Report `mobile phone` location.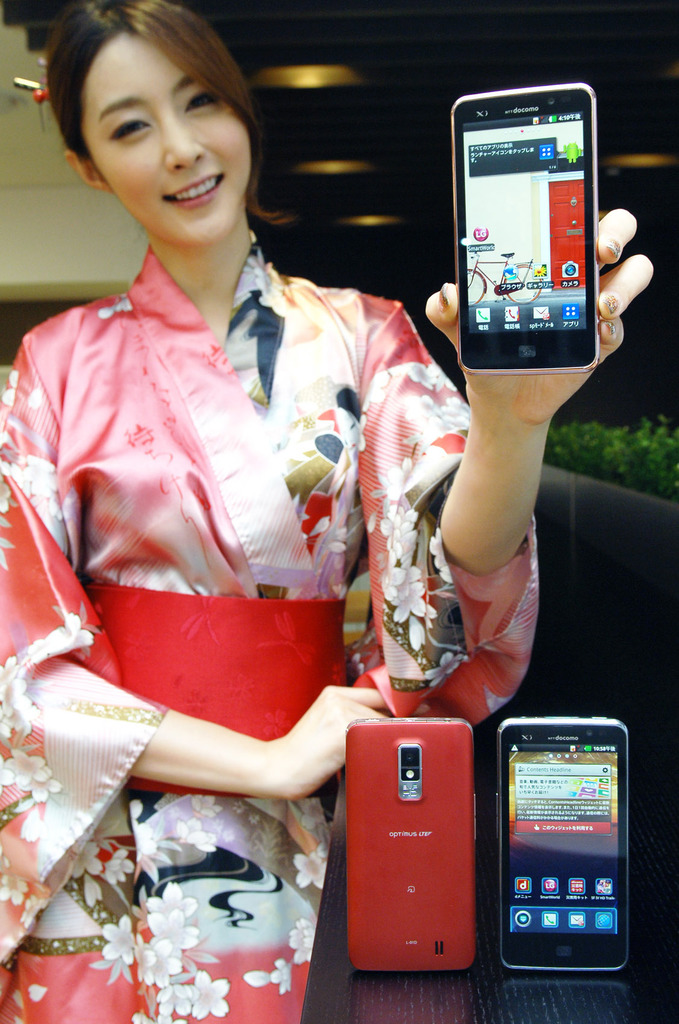
Report: x1=447 y1=84 x2=598 y2=375.
